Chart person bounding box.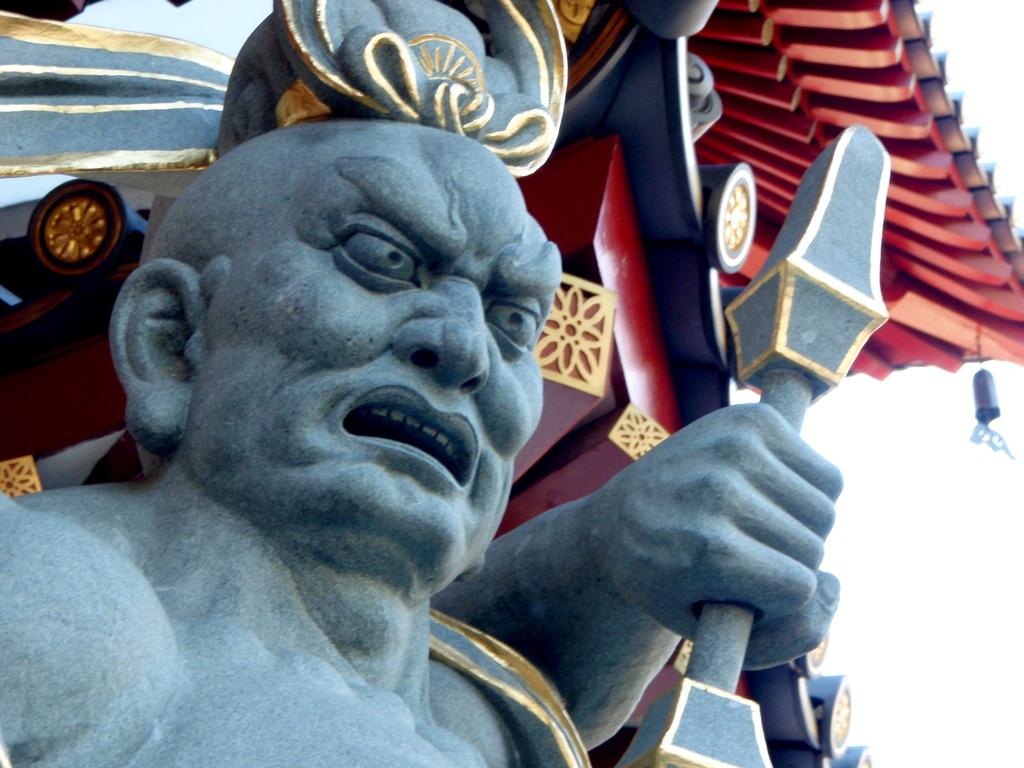
Charted: 65, 62, 774, 767.
